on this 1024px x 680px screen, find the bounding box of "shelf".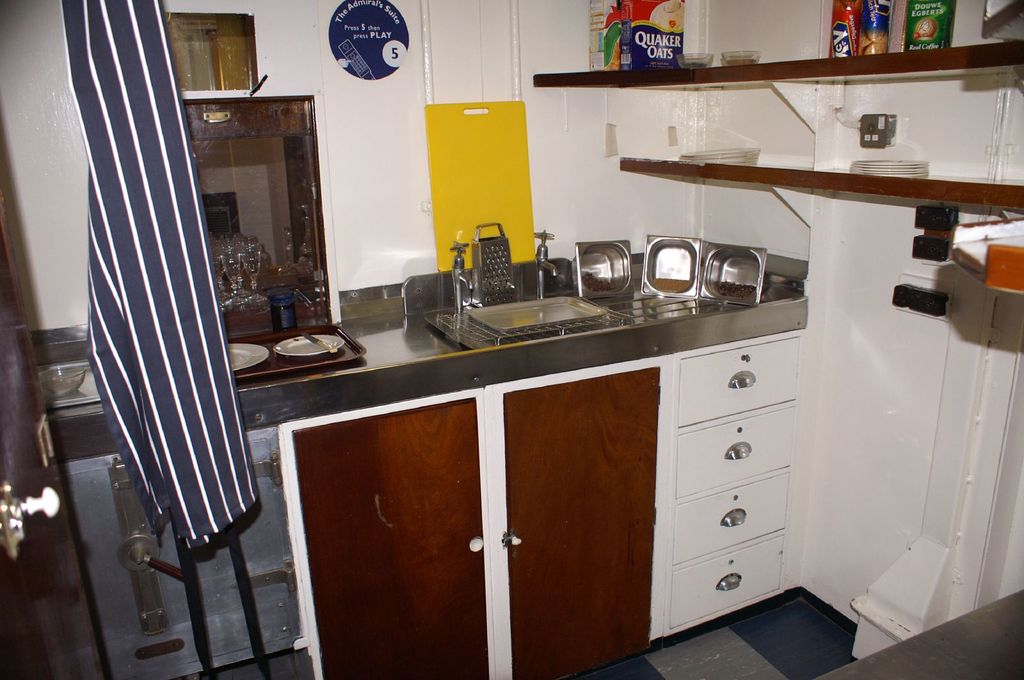
Bounding box: bbox(530, 0, 1023, 87).
